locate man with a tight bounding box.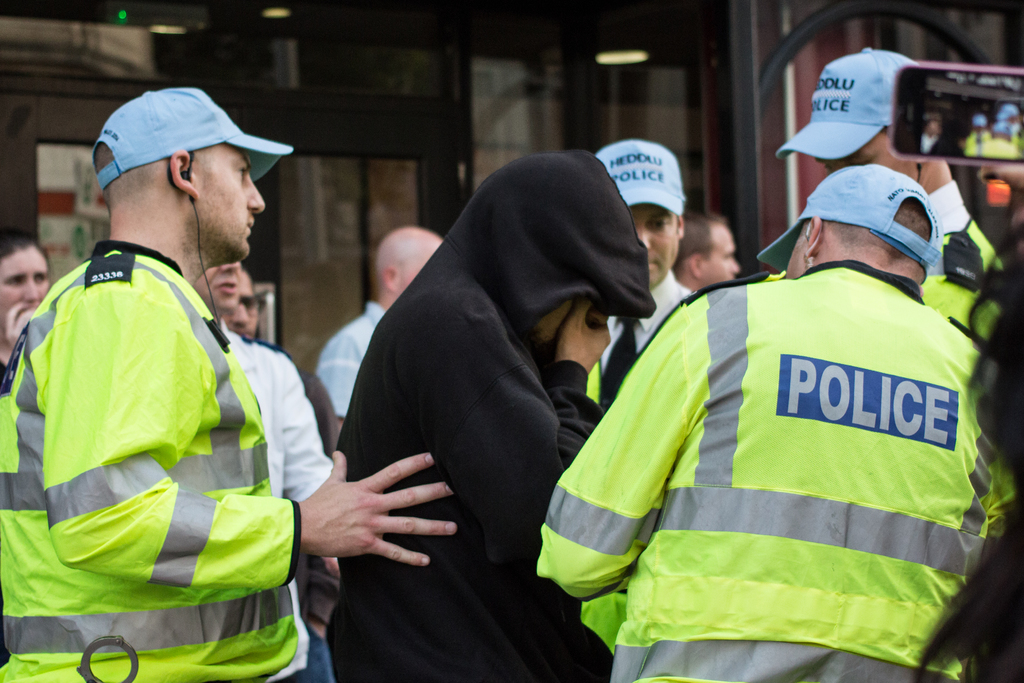
<region>307, 234, 451, 448</region>.
